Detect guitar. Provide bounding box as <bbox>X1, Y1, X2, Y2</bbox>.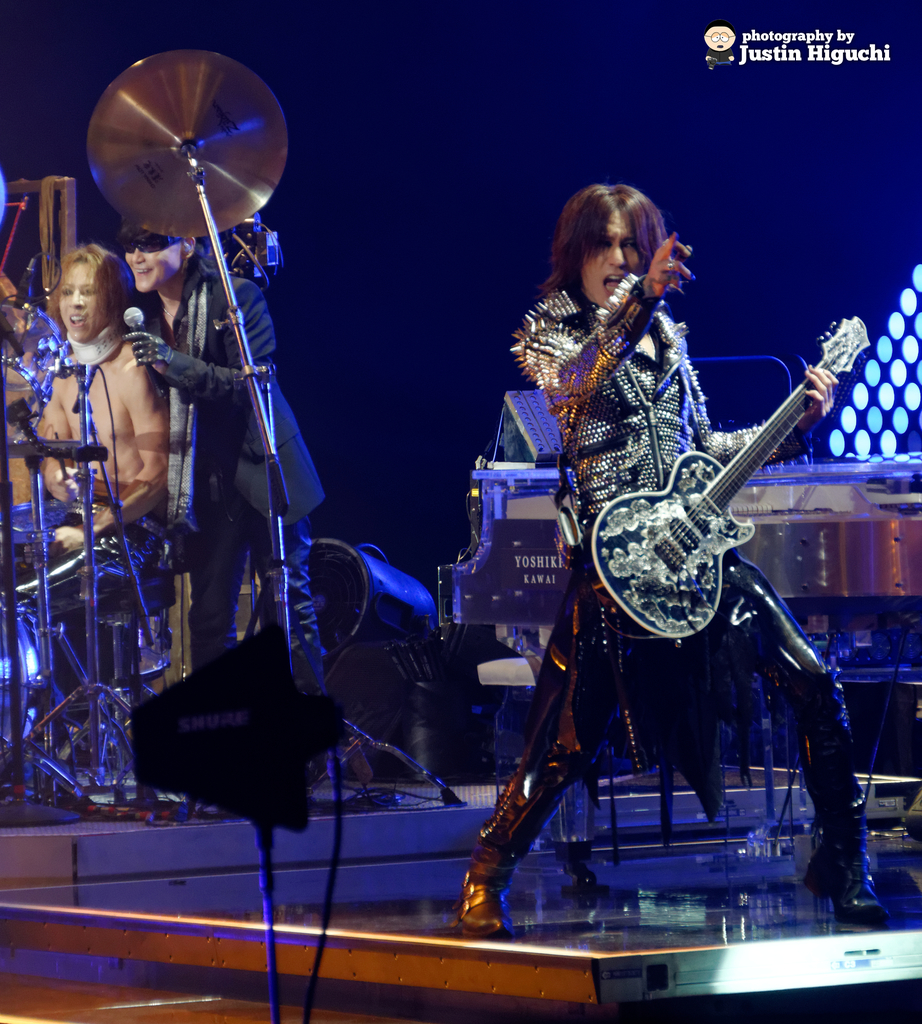
<bbox>581, 314, 871, 639</bbox>.
